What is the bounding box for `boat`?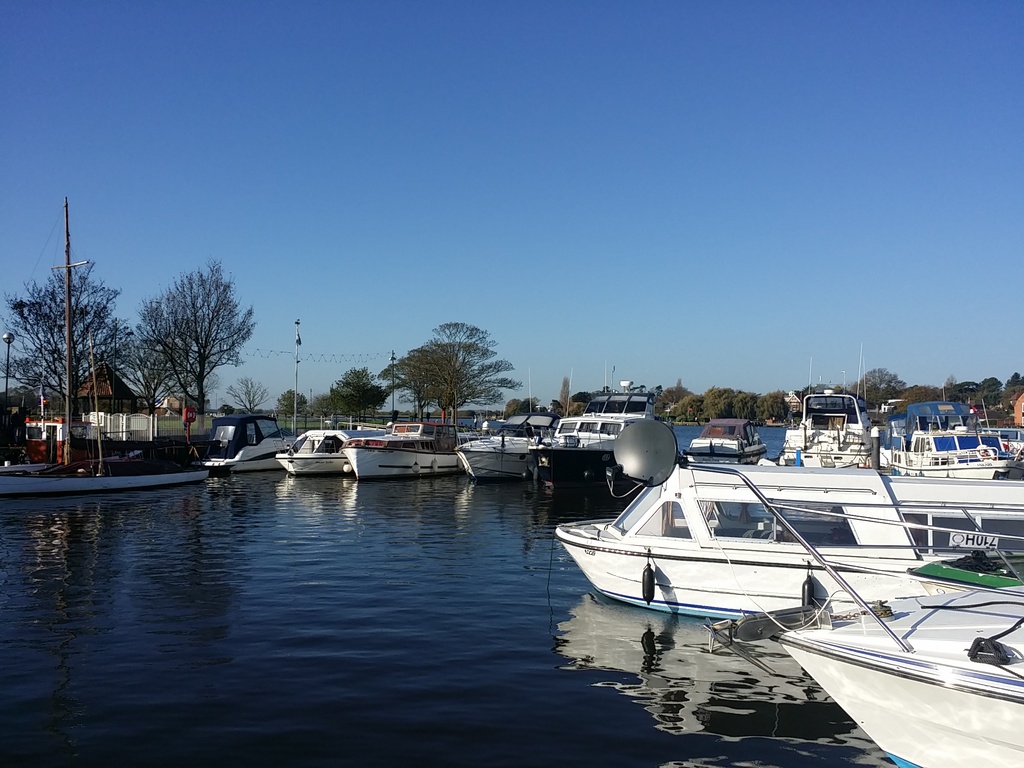
456 409 549 476.
